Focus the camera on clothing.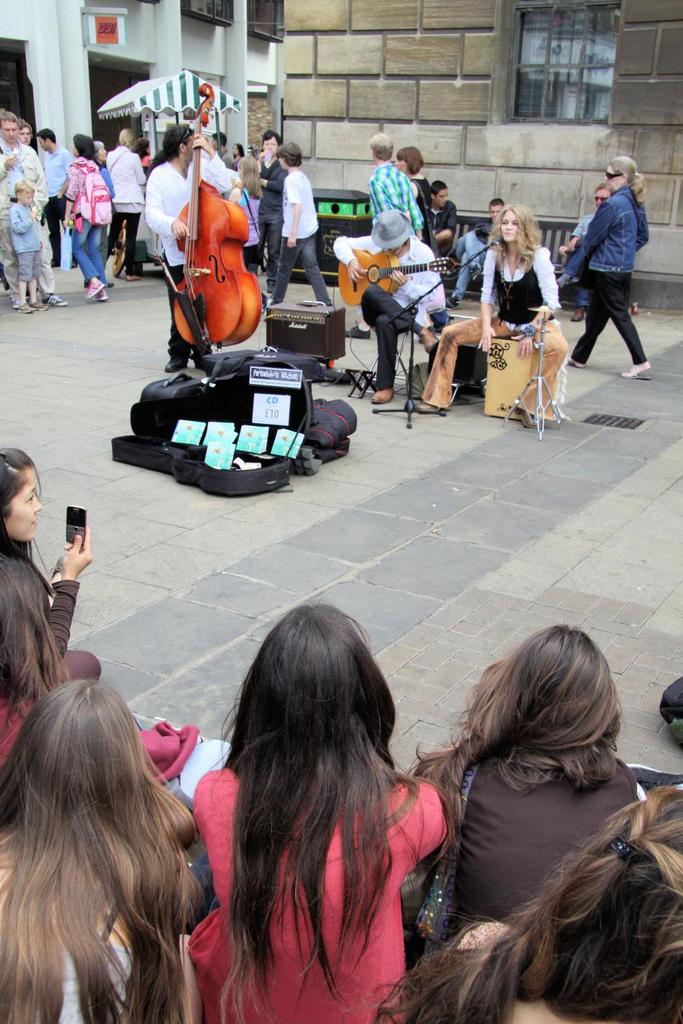
Focus region: x1=407 y1=176 x2=431 y2=244.
